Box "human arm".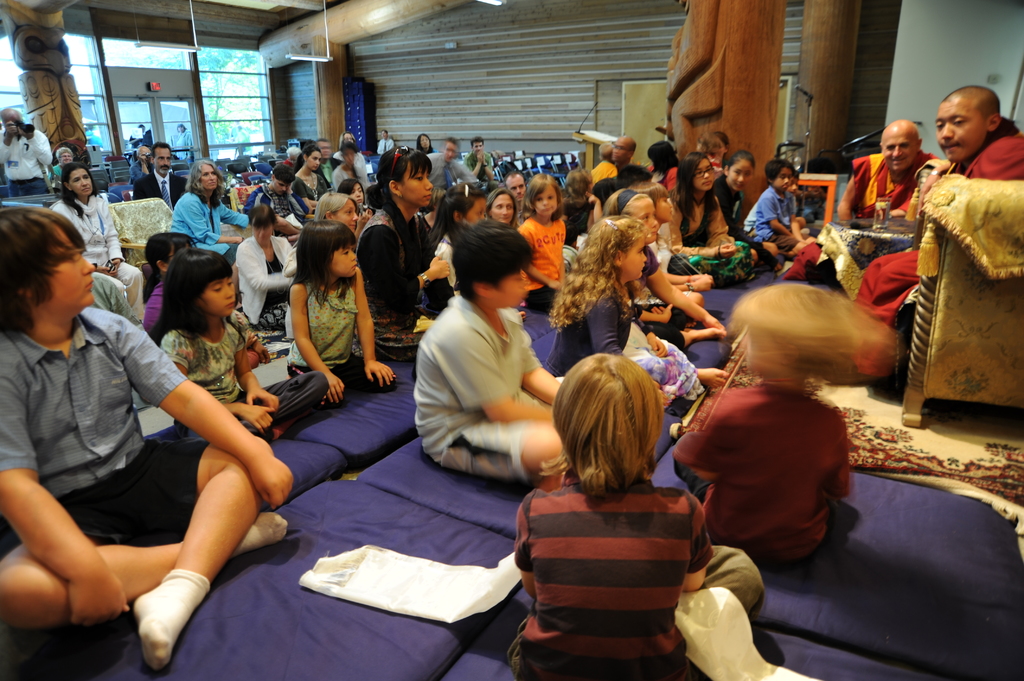
(x1=513, y1=225, x2=561, y2=290).
